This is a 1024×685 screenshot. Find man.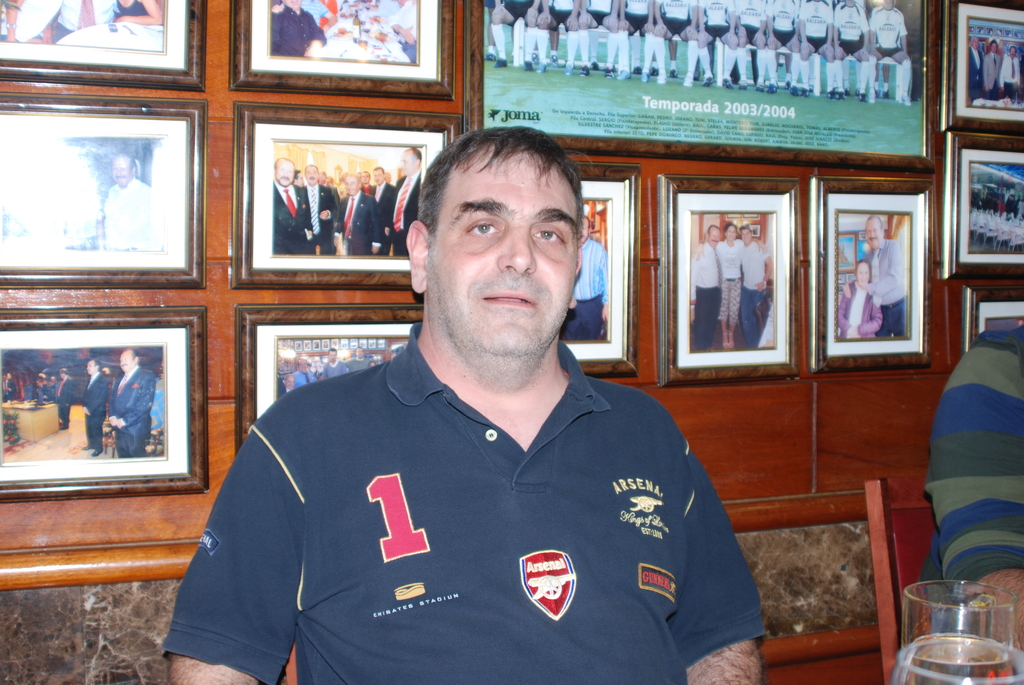
Bounding box: [x1=866, y1=212, x2=902, y2=340].
